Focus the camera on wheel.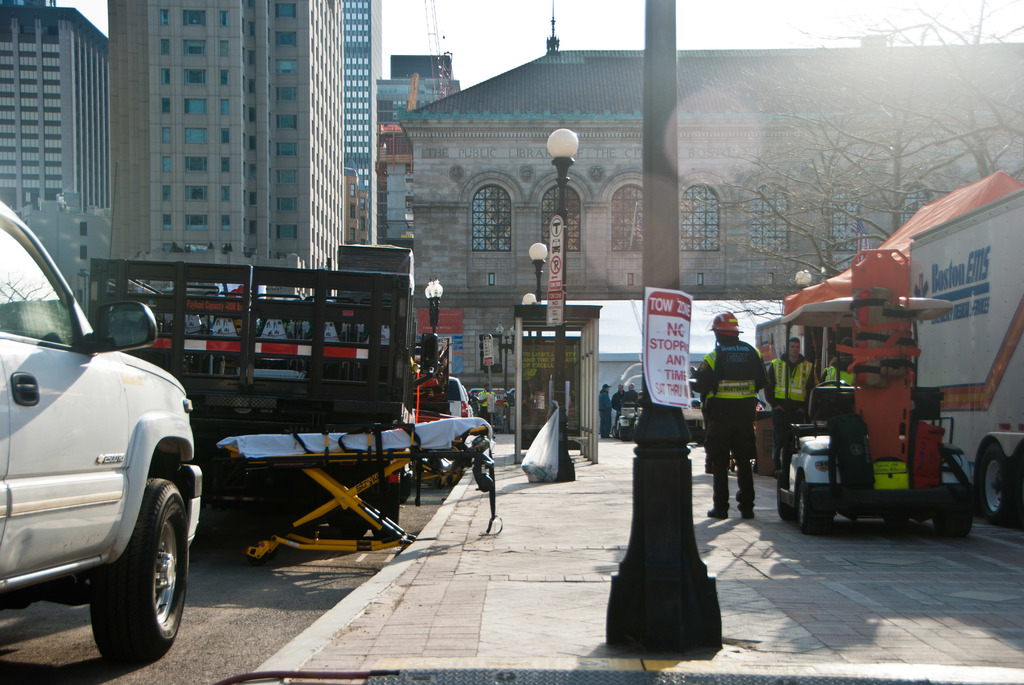
Focus region: (978, 442, 1023, 521).
